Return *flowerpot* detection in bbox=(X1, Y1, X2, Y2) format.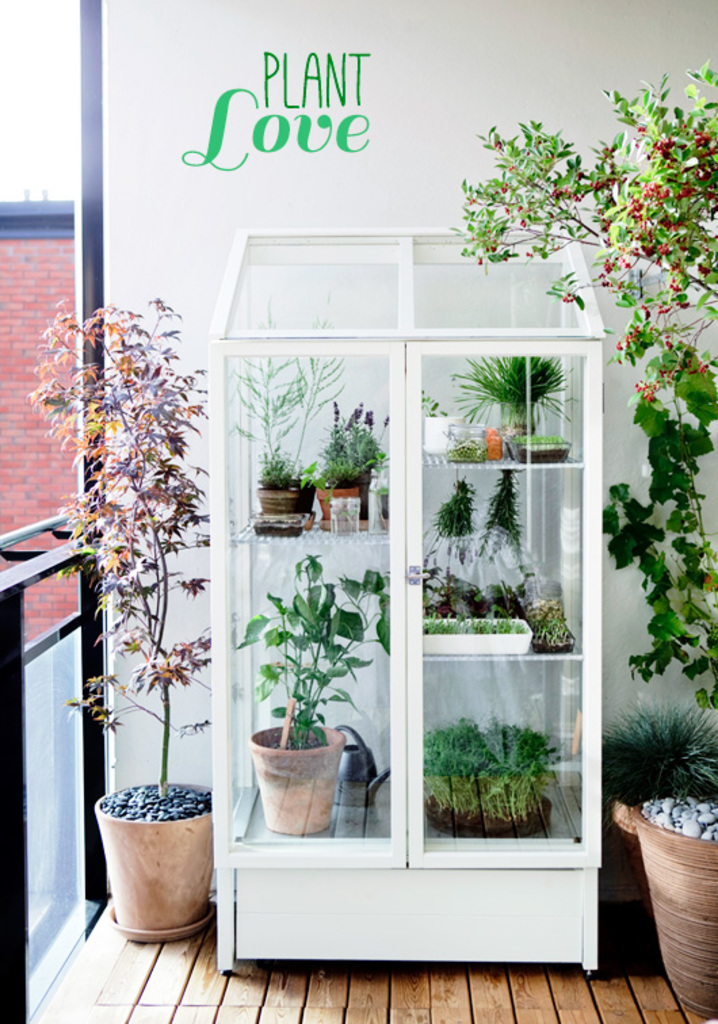
bbox=(421, 412, 463, 455).
